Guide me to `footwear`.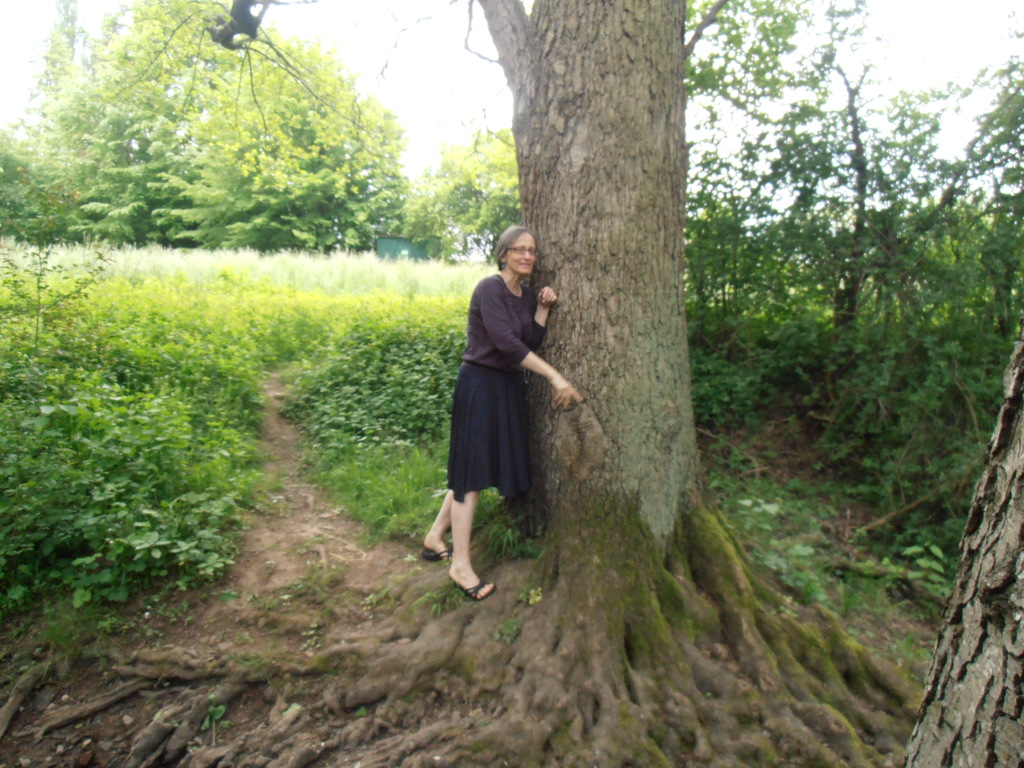
Guidance: {"left": 451, "top": 567, "right": 499, "bottom": 599}.
